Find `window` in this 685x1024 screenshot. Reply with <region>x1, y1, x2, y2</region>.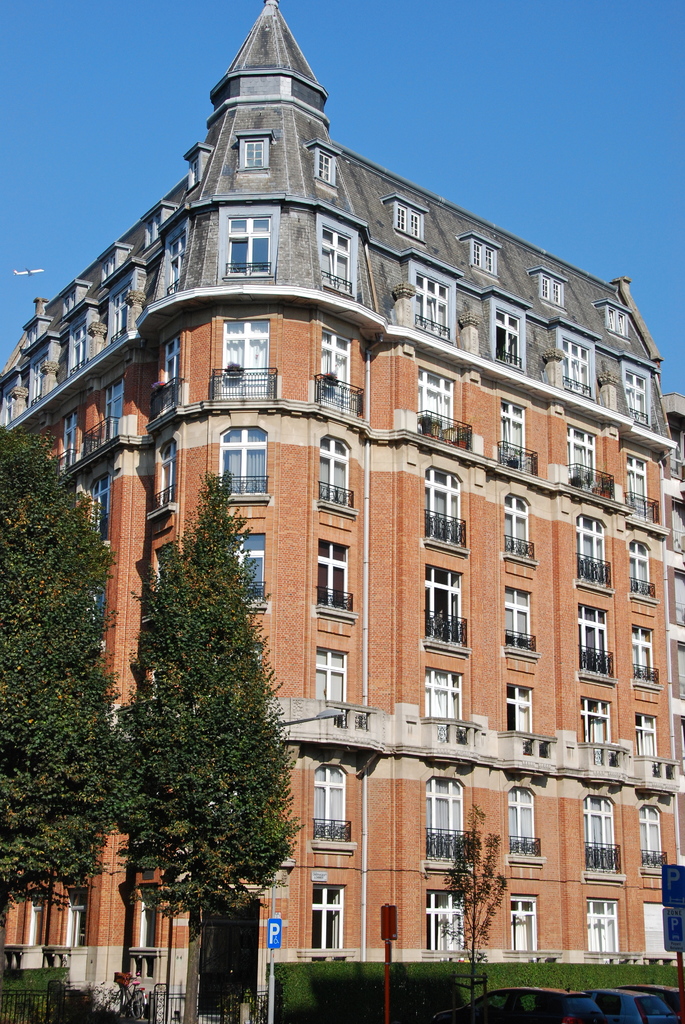
<region>505, 783, 539, 860</region>.
